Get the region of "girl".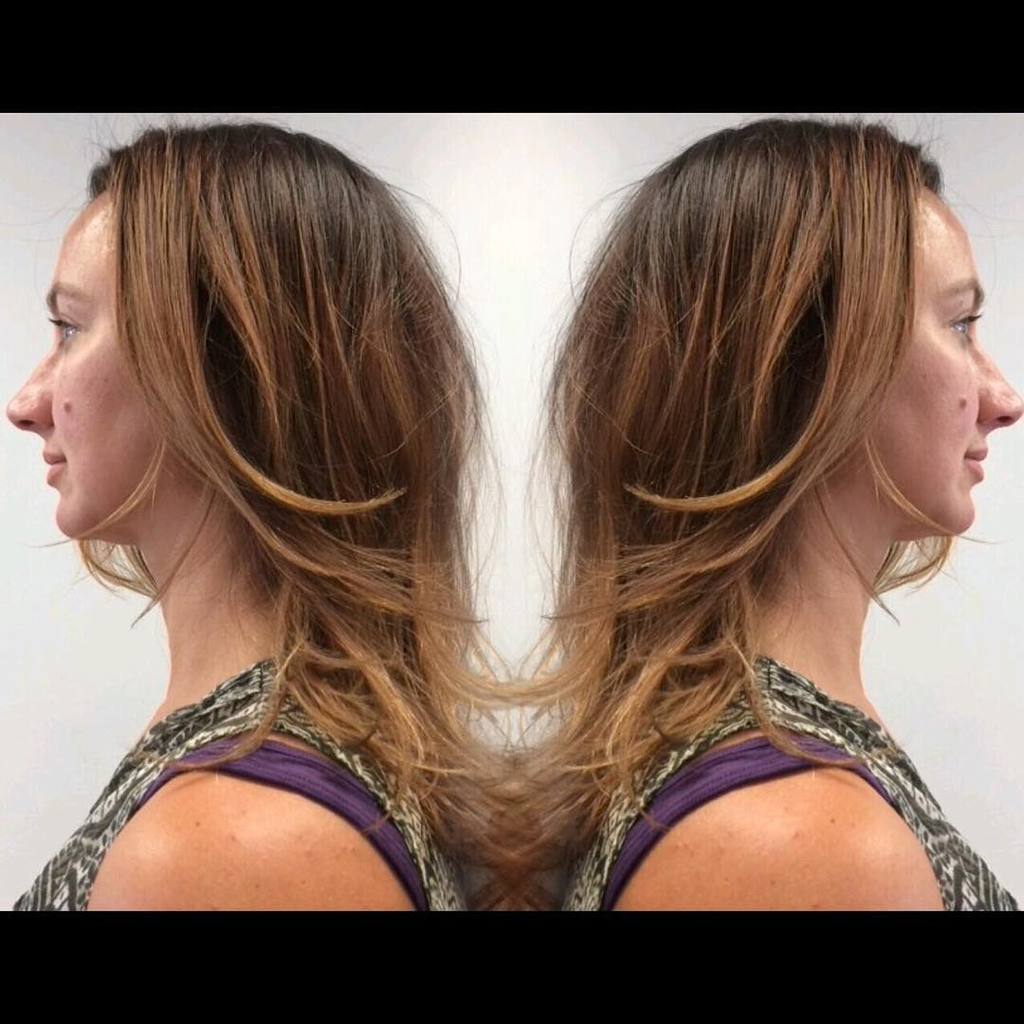
(532,110,1021,910).
